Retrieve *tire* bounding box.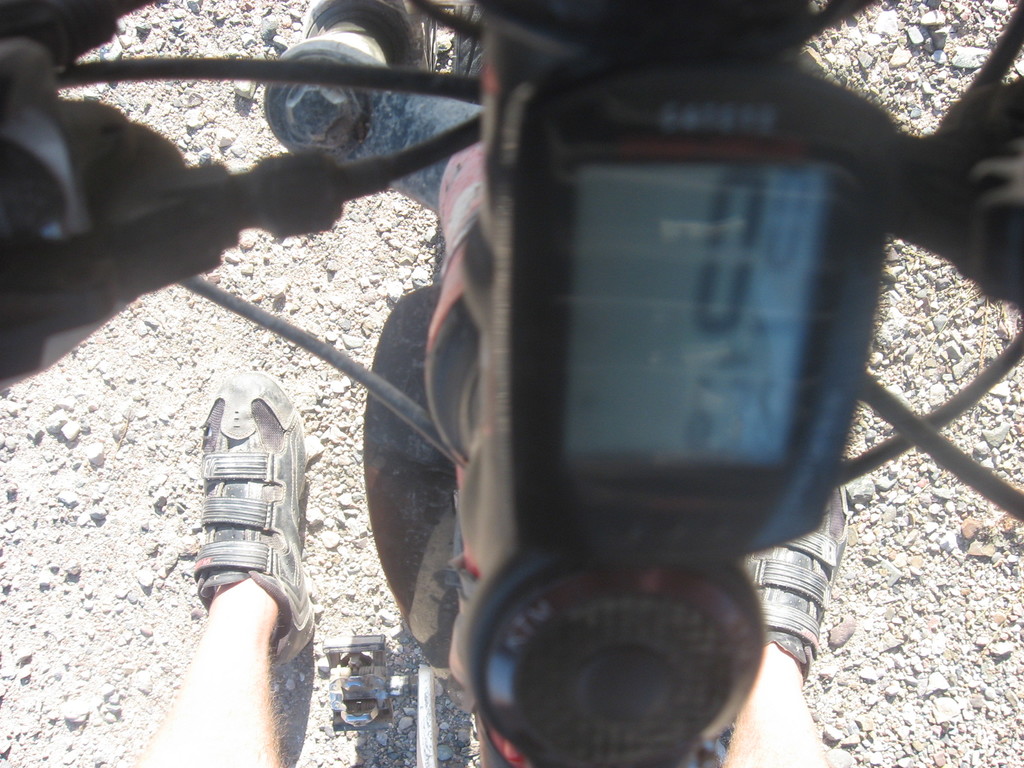
Bounding box: bbox=(455, 0, 486, 77).
